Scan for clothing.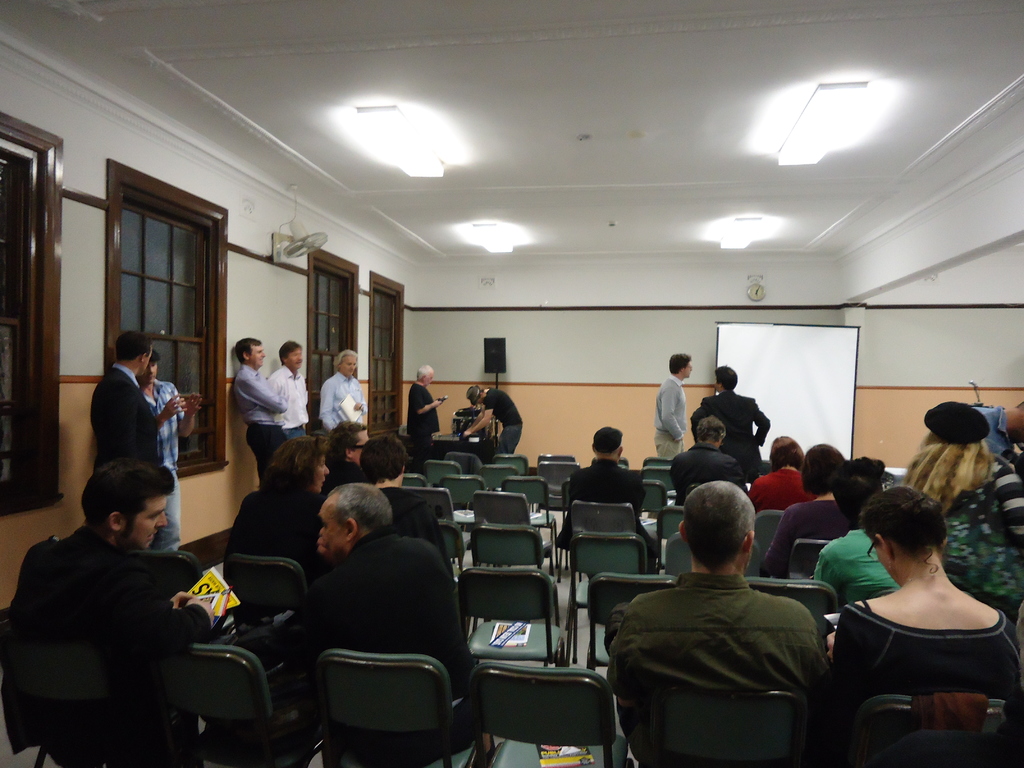
Scan result: rect(318, 366, 366, 422).
